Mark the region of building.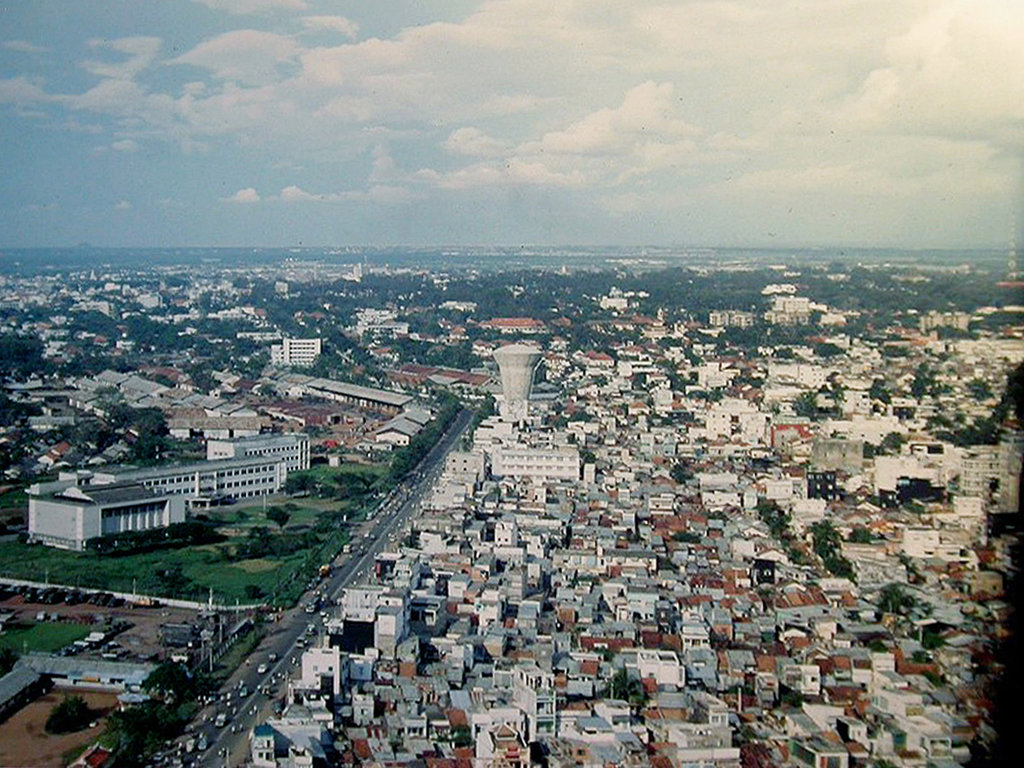
Region: select_region(267, 338, 327, 368).
